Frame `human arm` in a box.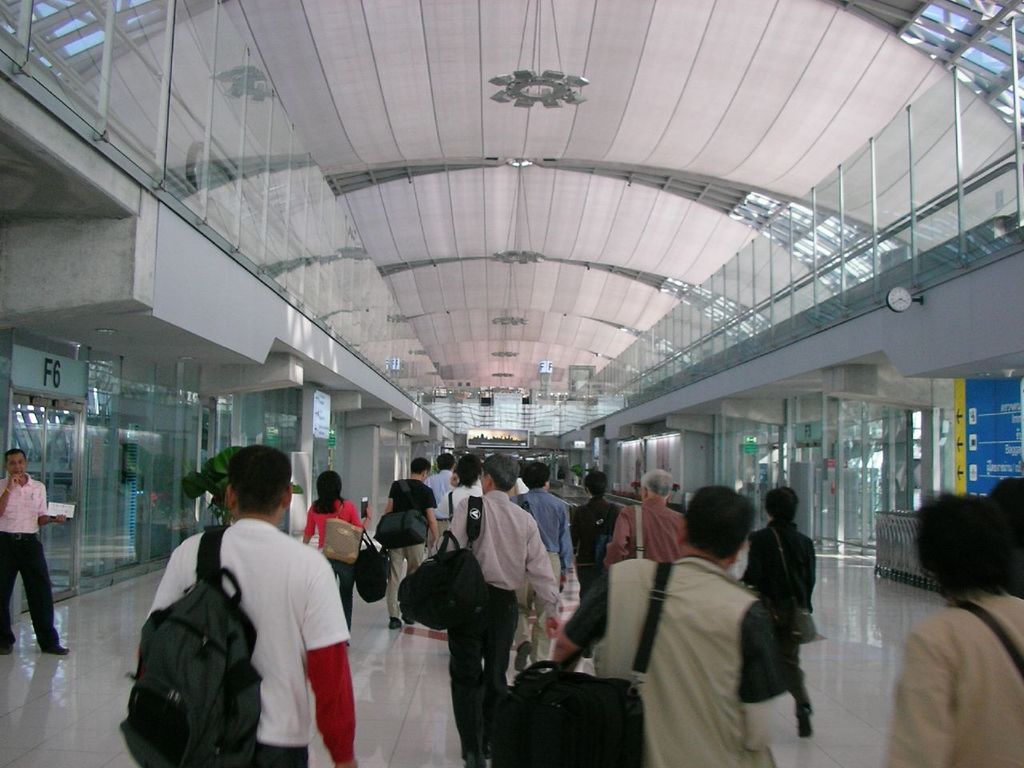
[left=546, top=574, right=614, bottom=682].
